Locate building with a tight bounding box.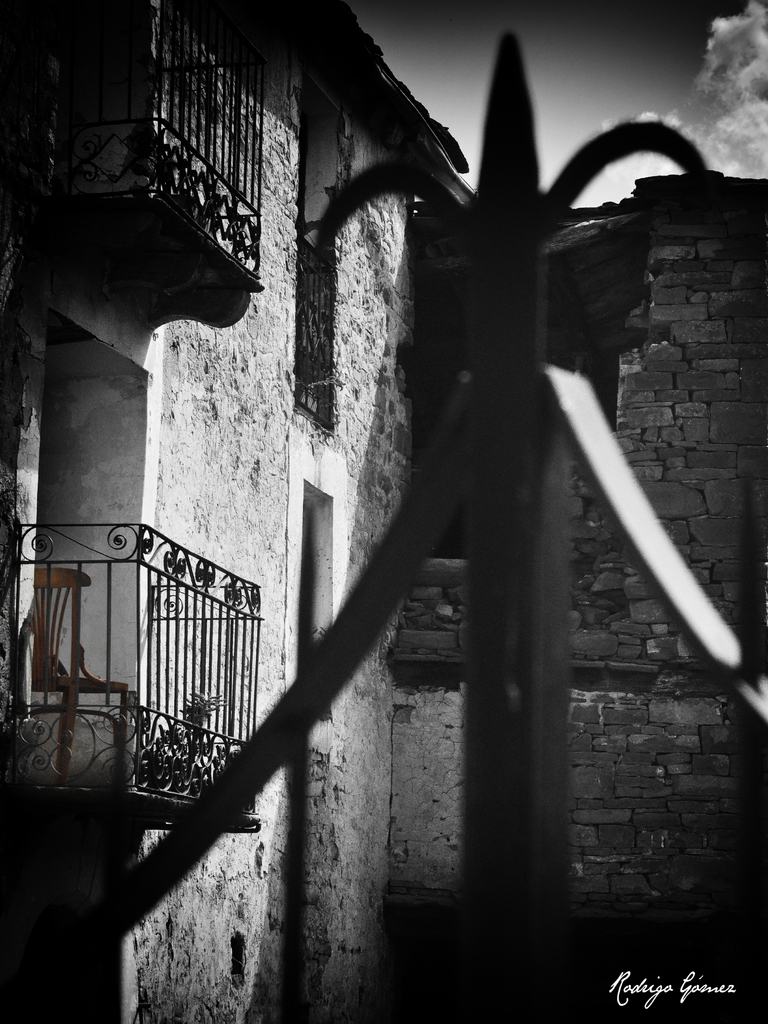
[left=0, top=1, right=767, bottom=1023].
